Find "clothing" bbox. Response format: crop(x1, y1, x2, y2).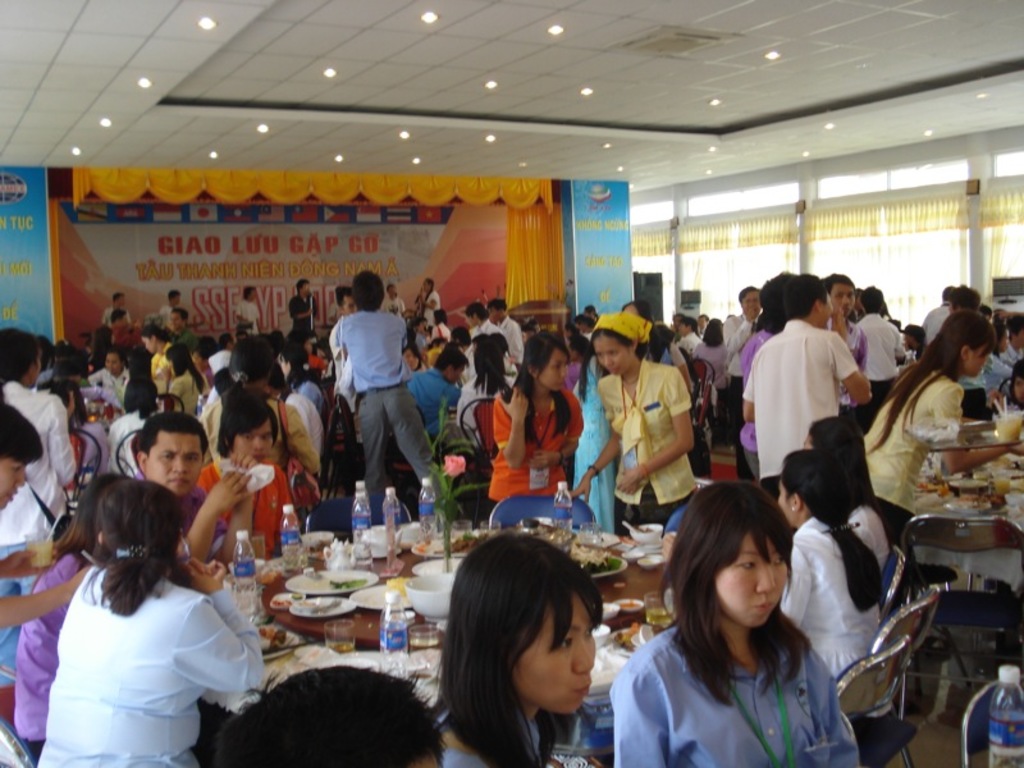
crop(36, 579, 269, 767).
